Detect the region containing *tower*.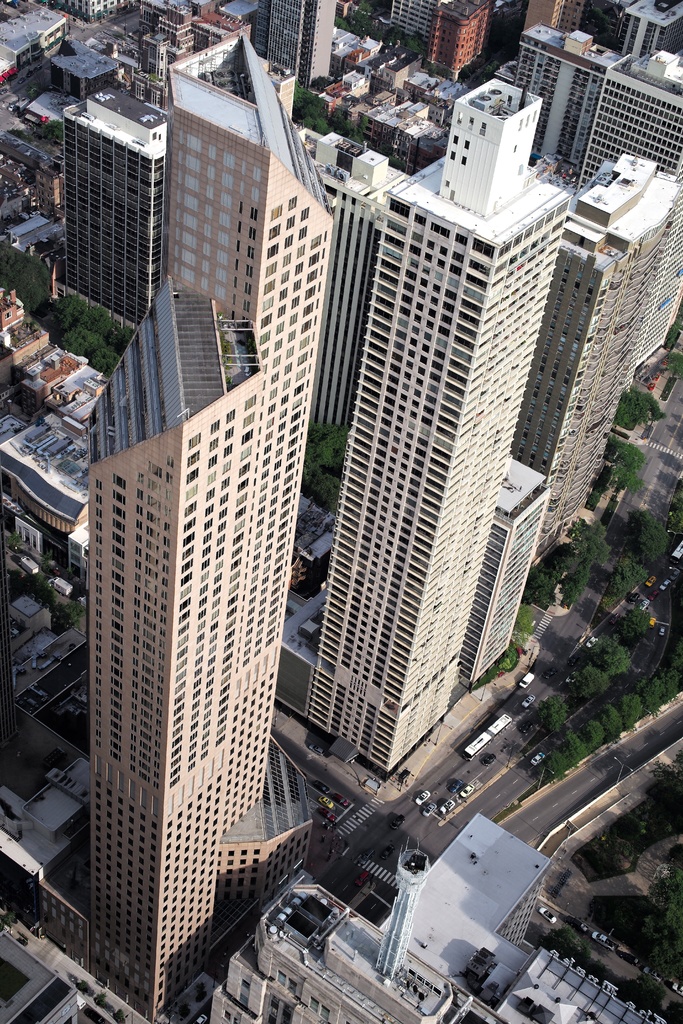
(x1=78, y1=31, x2=341, y2=1021).
